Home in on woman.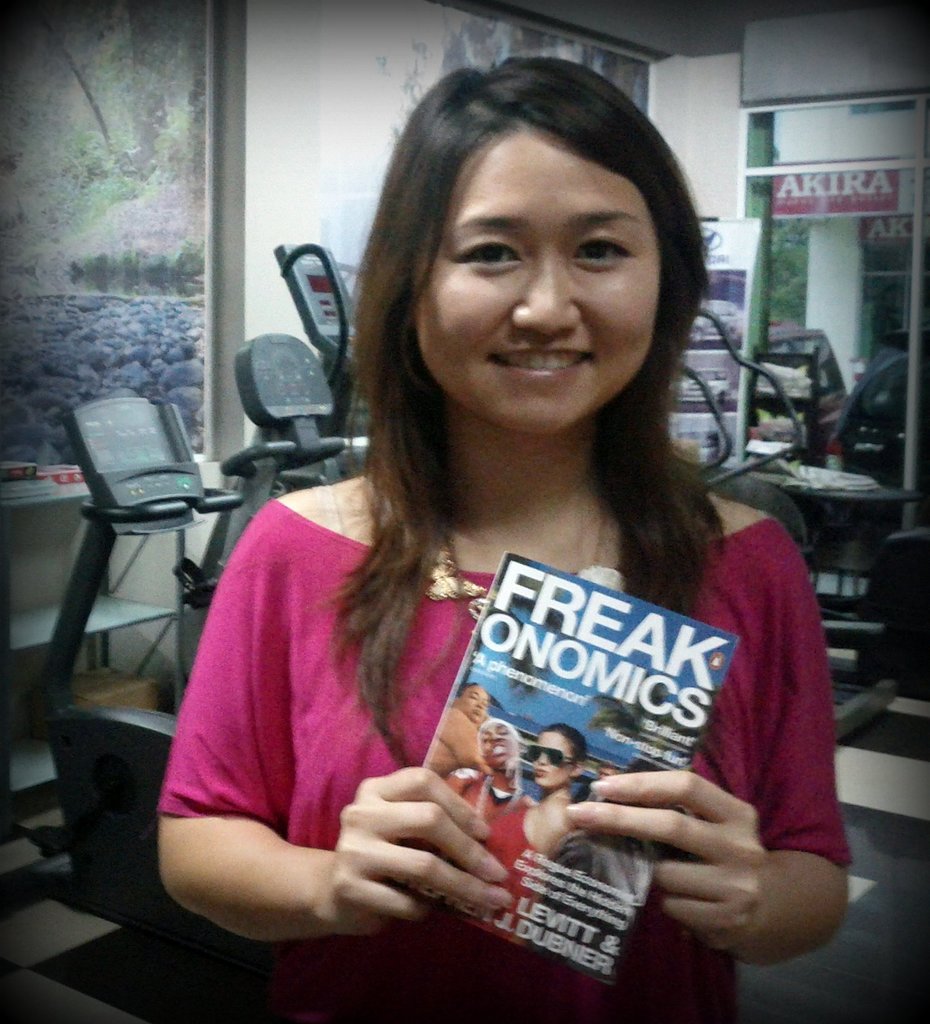
Homed in at <bbox>492, 730, 587, 941</bbox>.
